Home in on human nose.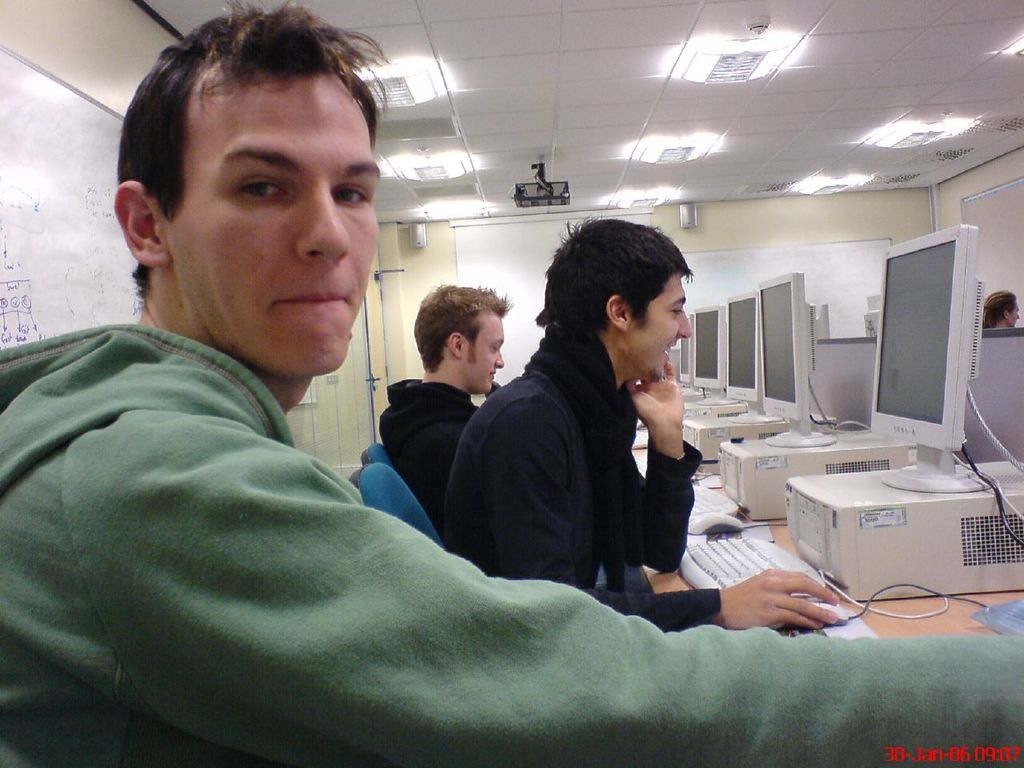
Homed in at 495, 342, 505, 371.
